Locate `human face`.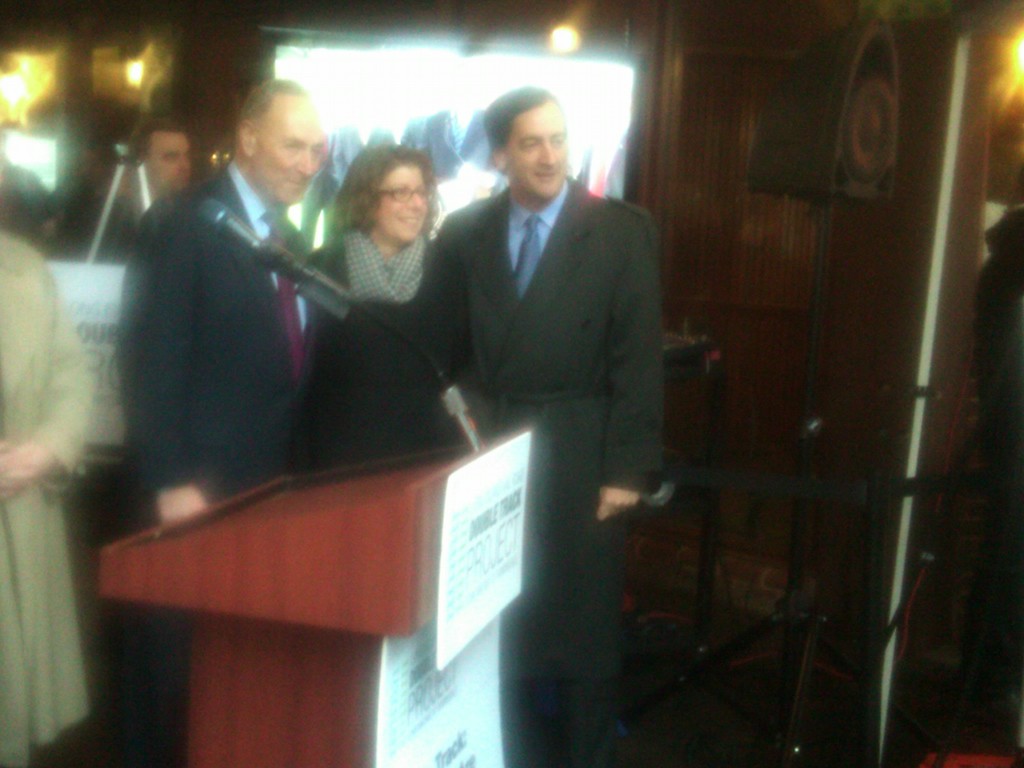
Bounding box: detection(250, 95, 327, 207).
